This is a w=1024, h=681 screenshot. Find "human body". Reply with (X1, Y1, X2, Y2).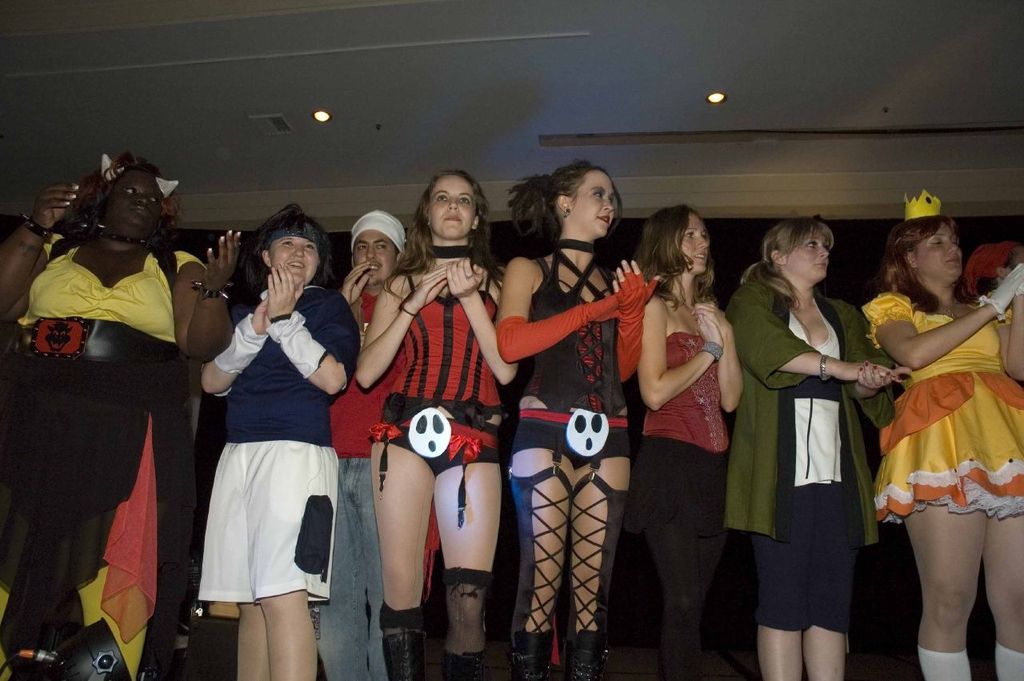
(350, 161, 536, 680).
